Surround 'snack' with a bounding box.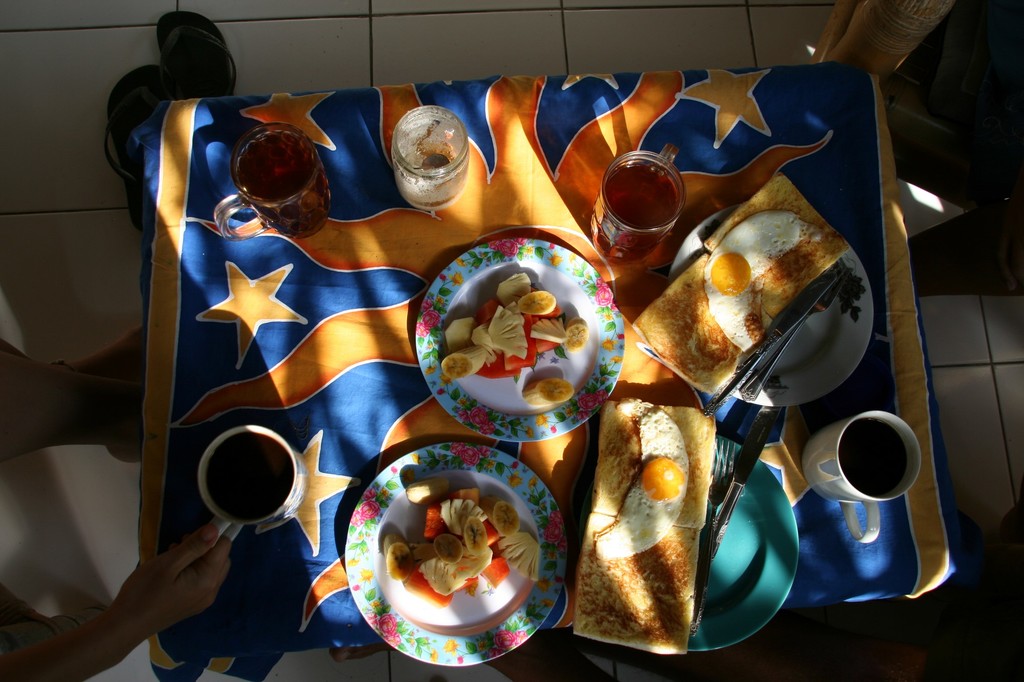
bbox(587, 408, 742, 640).
